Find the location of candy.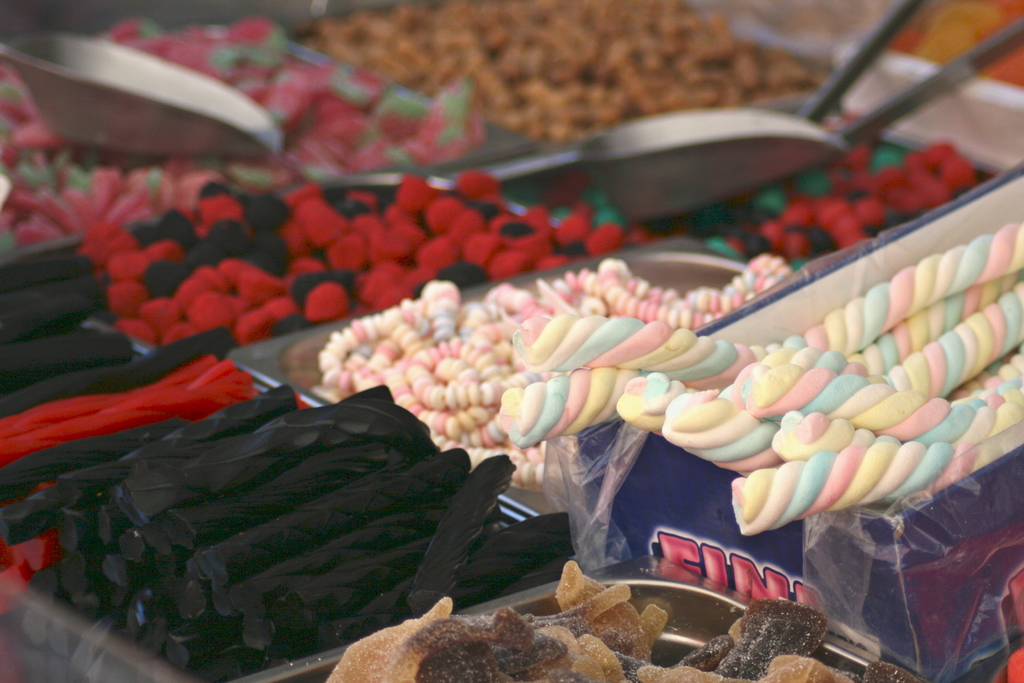
Location: 405/451/516/613.
